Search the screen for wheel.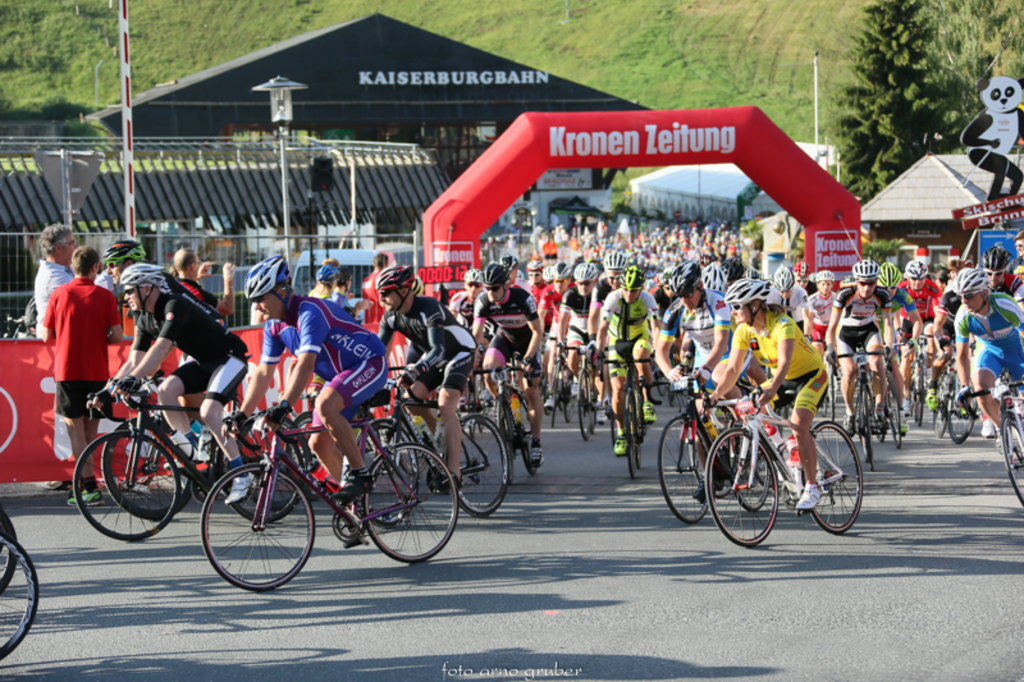
Found at 284:413:321:503.
